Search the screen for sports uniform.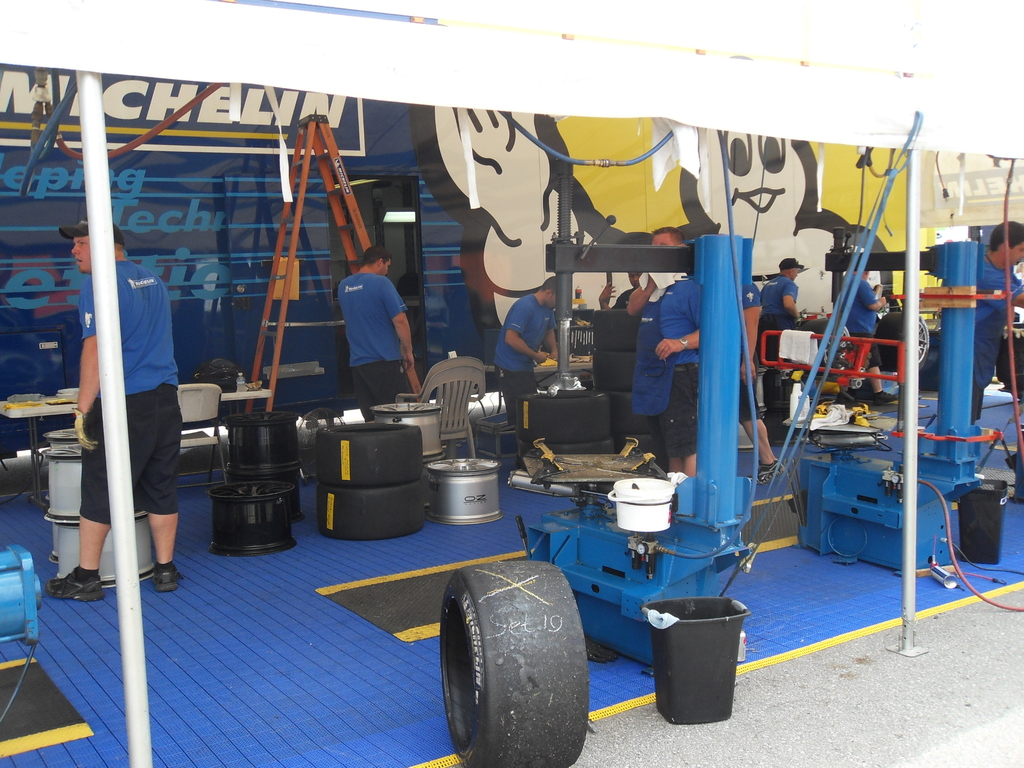
Found at {"x1": 45, "y1": 218, "x2": 179, "y2": 600}.
